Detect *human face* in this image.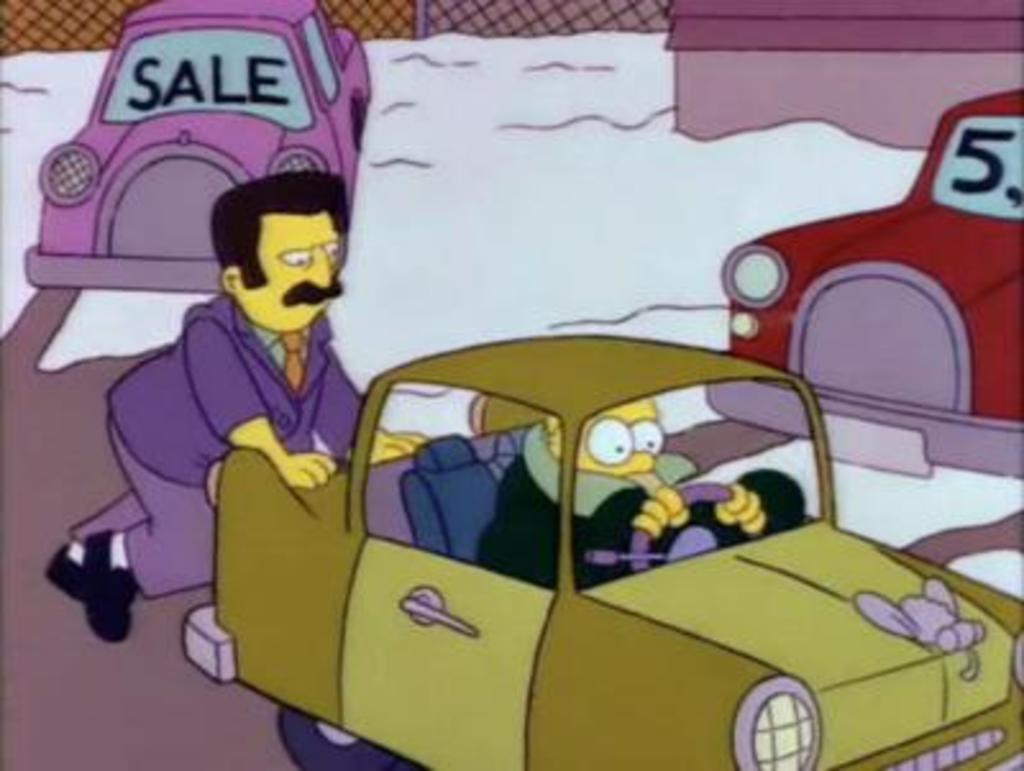
Detection: bbox(550, 394, 663, 484).
